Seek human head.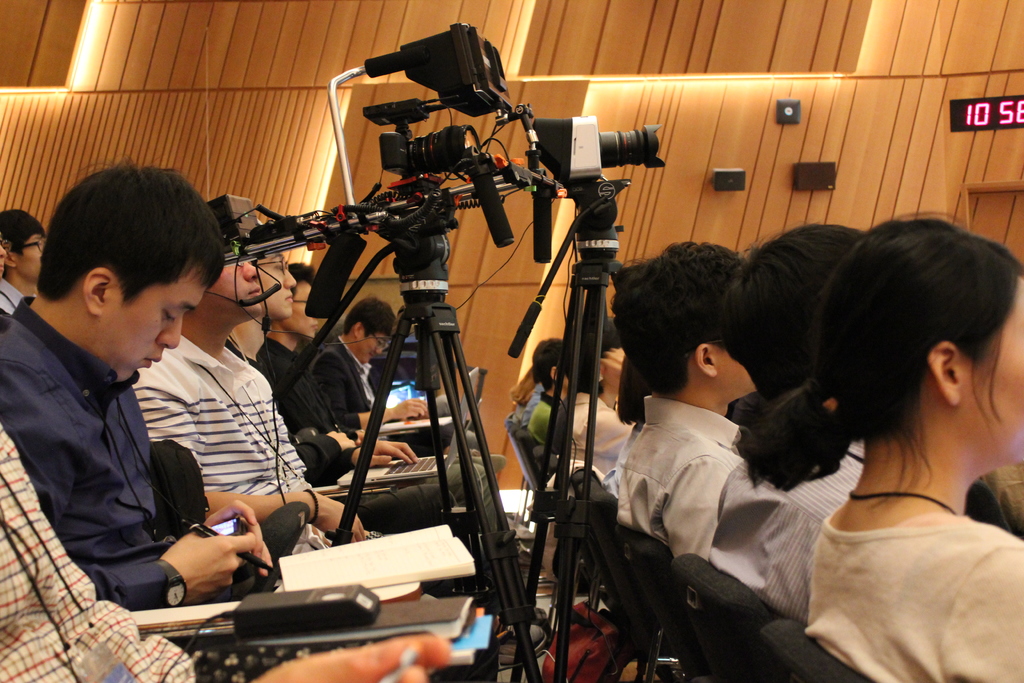
locate(199, 262, 265, 327).
